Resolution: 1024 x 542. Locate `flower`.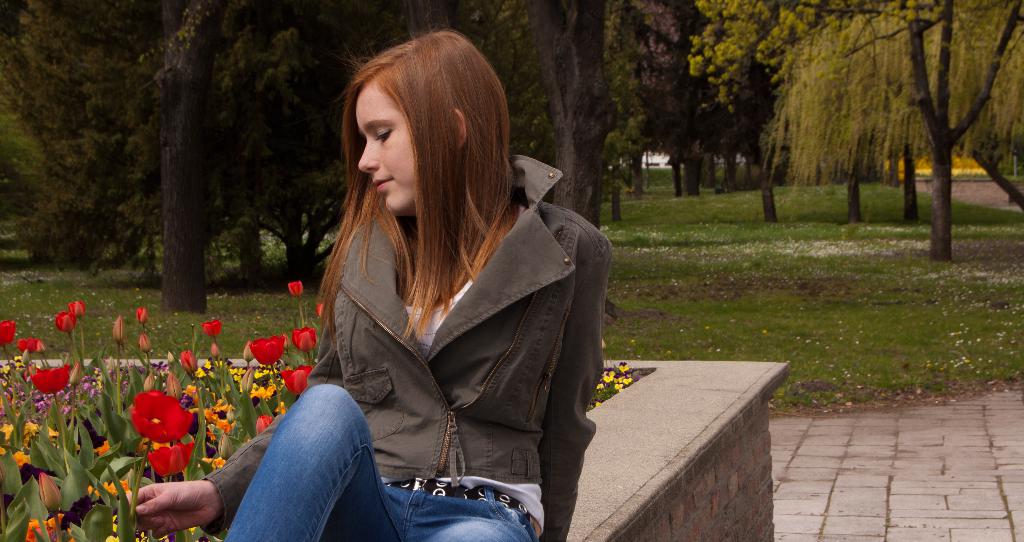
<box>1,422,17,439</box>.
